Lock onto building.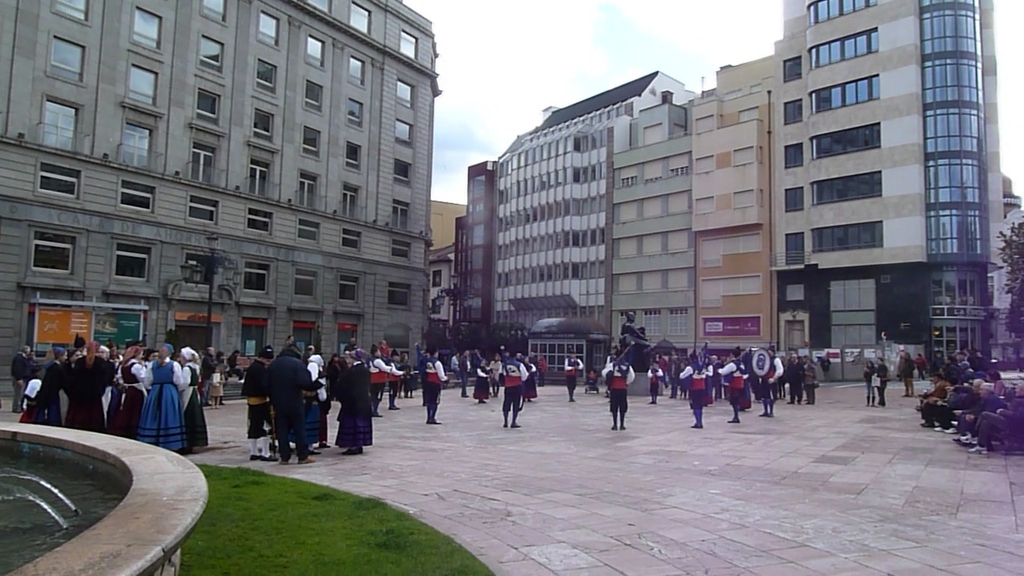
Locked: locate(453, 154, 502, 367).
